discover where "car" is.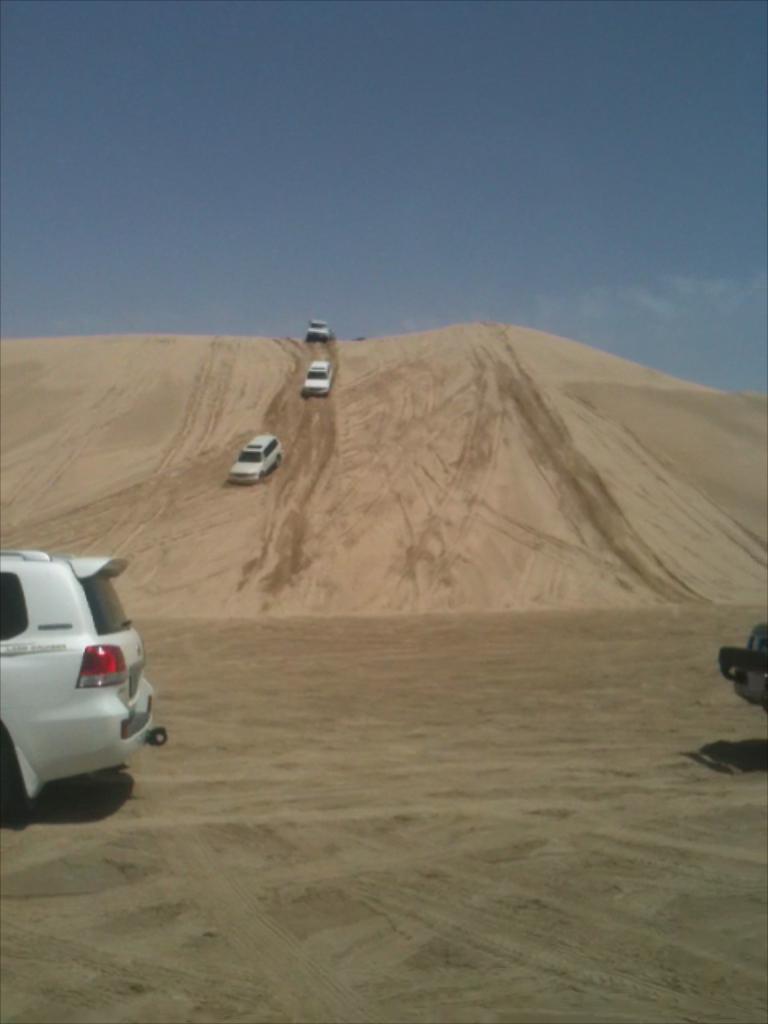
Discovered at <bbox>306, 322, 330, 339</bbox>.
